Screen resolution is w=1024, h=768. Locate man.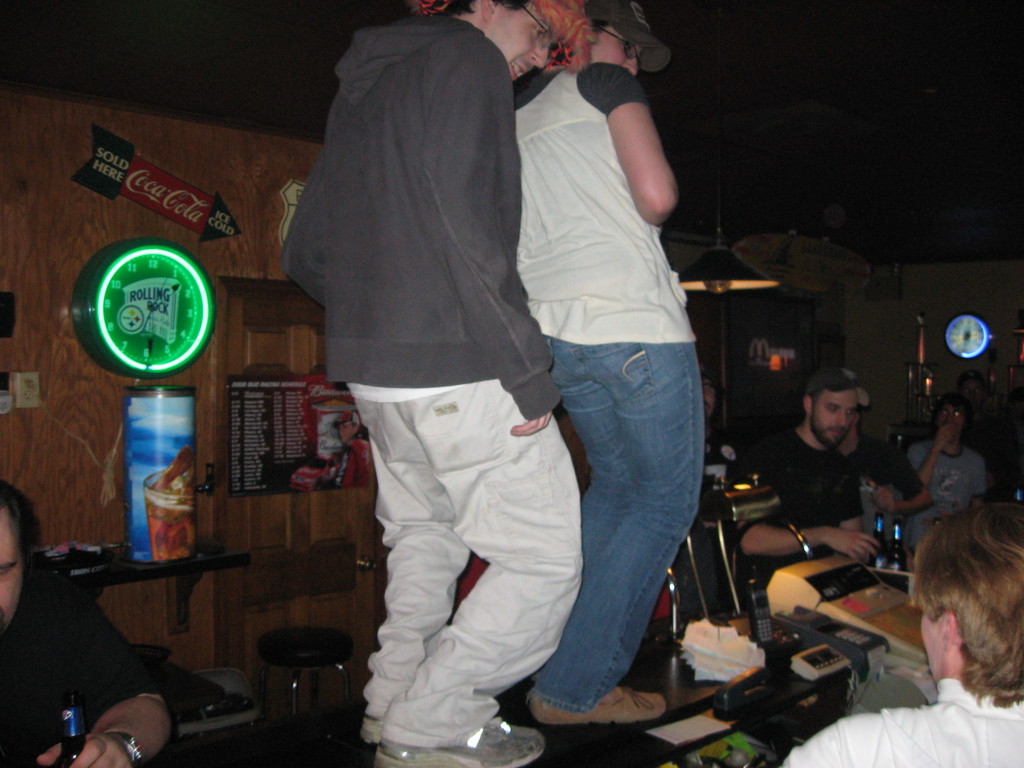
776:495:1023:767.
